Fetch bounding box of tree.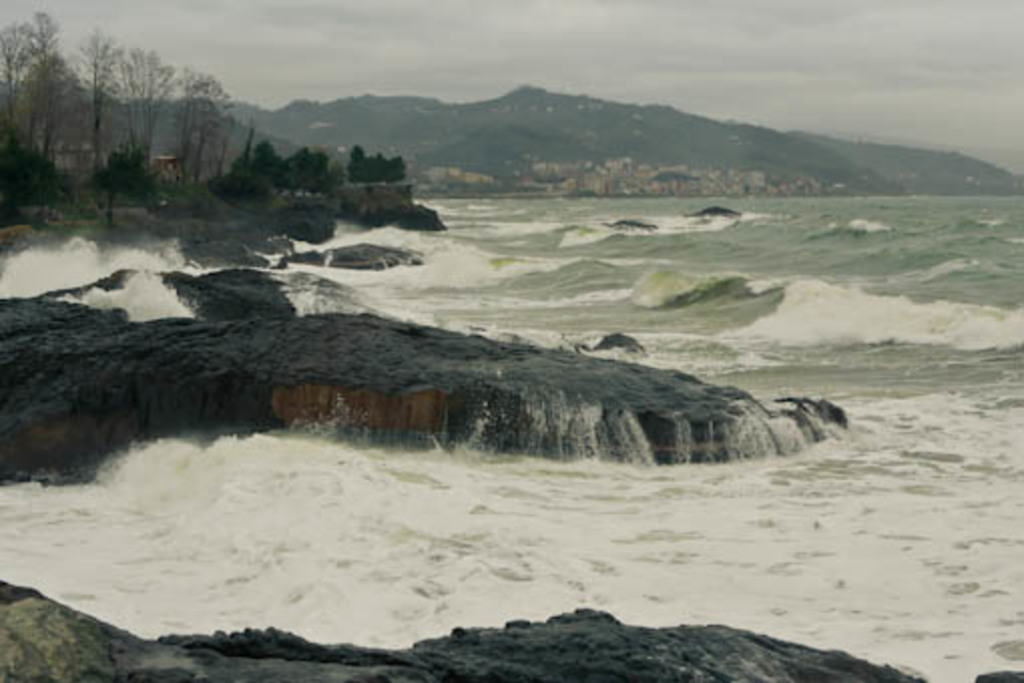
Bbox: [0,2,82,165].
